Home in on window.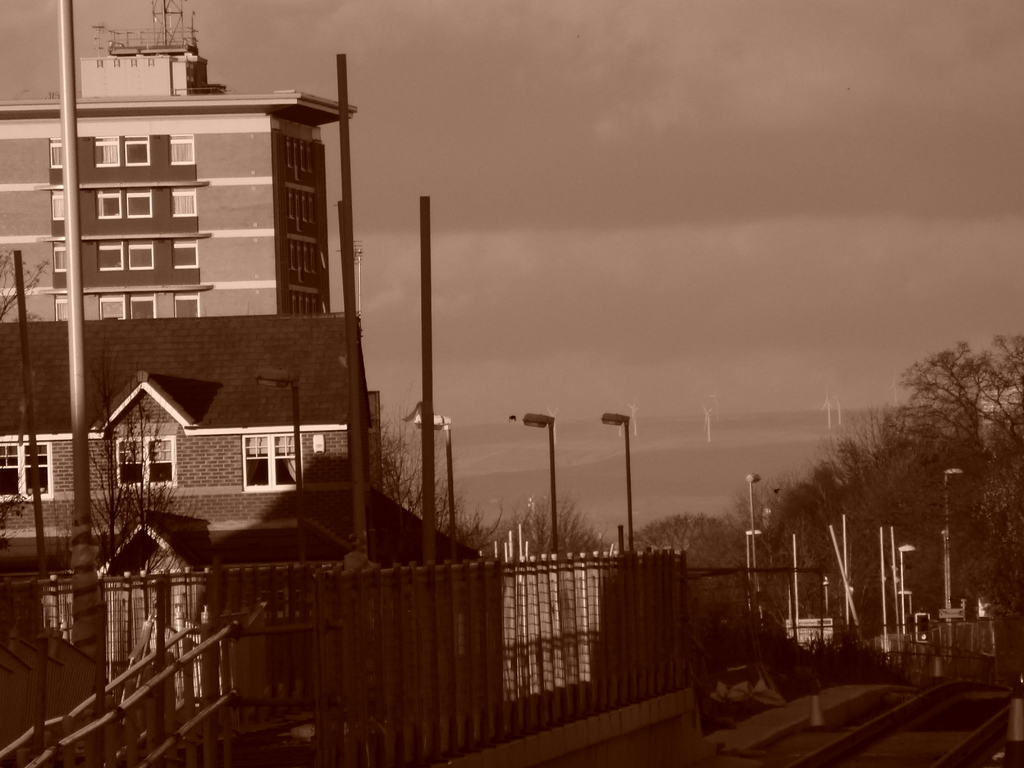
Homed in at [285,136,311,175].
